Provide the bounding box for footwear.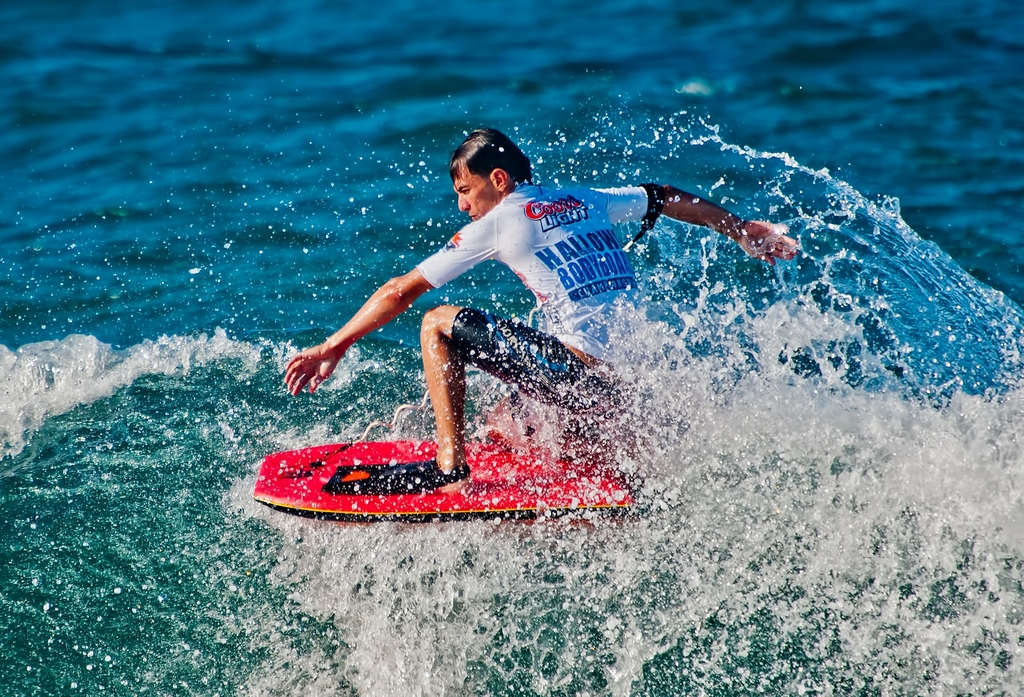
[317, 456, 472, 495].
